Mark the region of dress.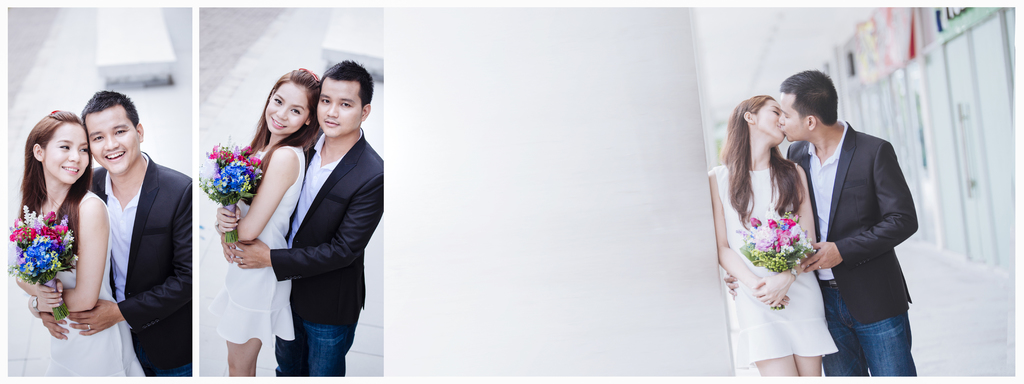
Region: 219 134 292 359.
